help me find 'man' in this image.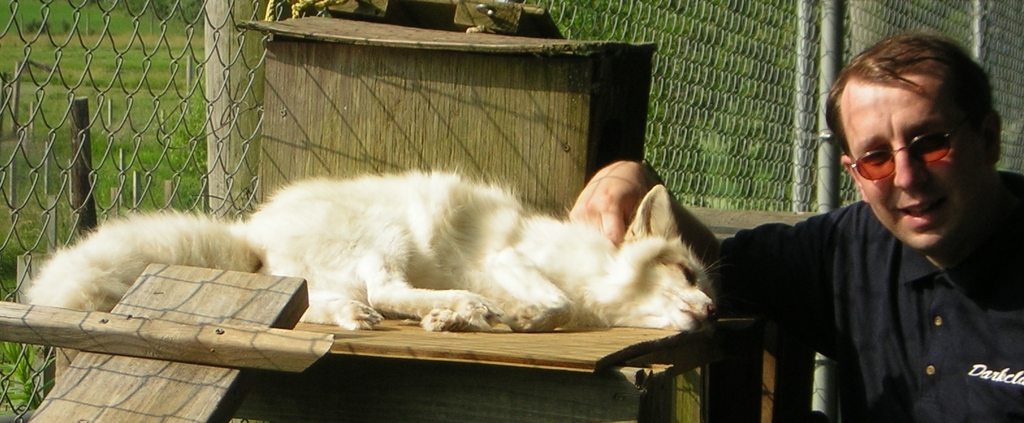
Found it: <region>574, 28, 1023, 422</region>.
